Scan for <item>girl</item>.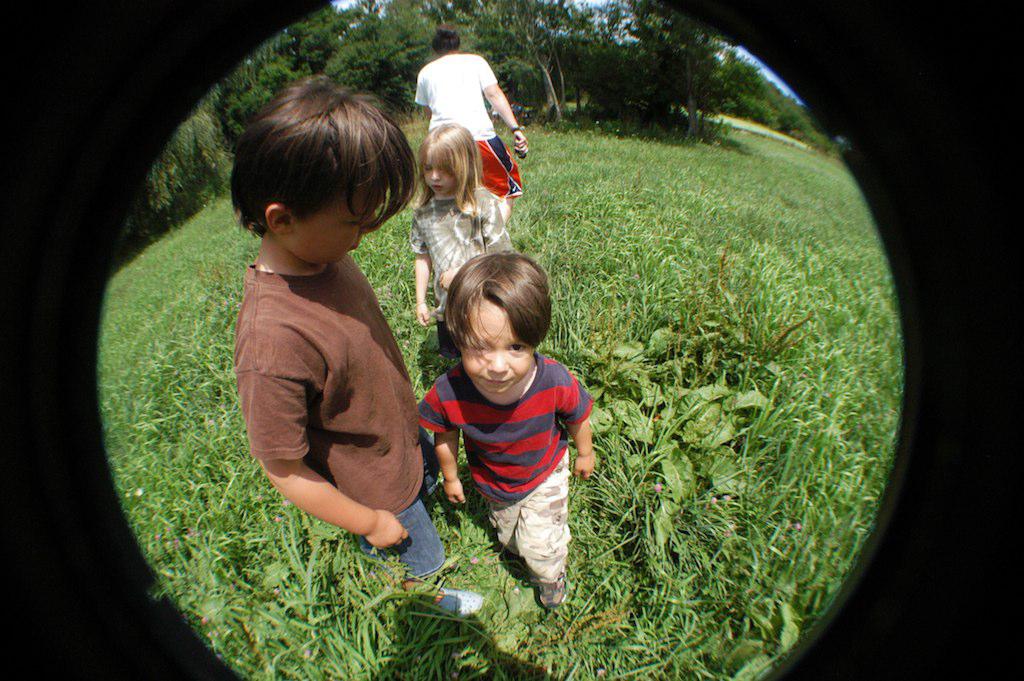
Scan result: x1=415, y1=256, x2=598, y2=610.
